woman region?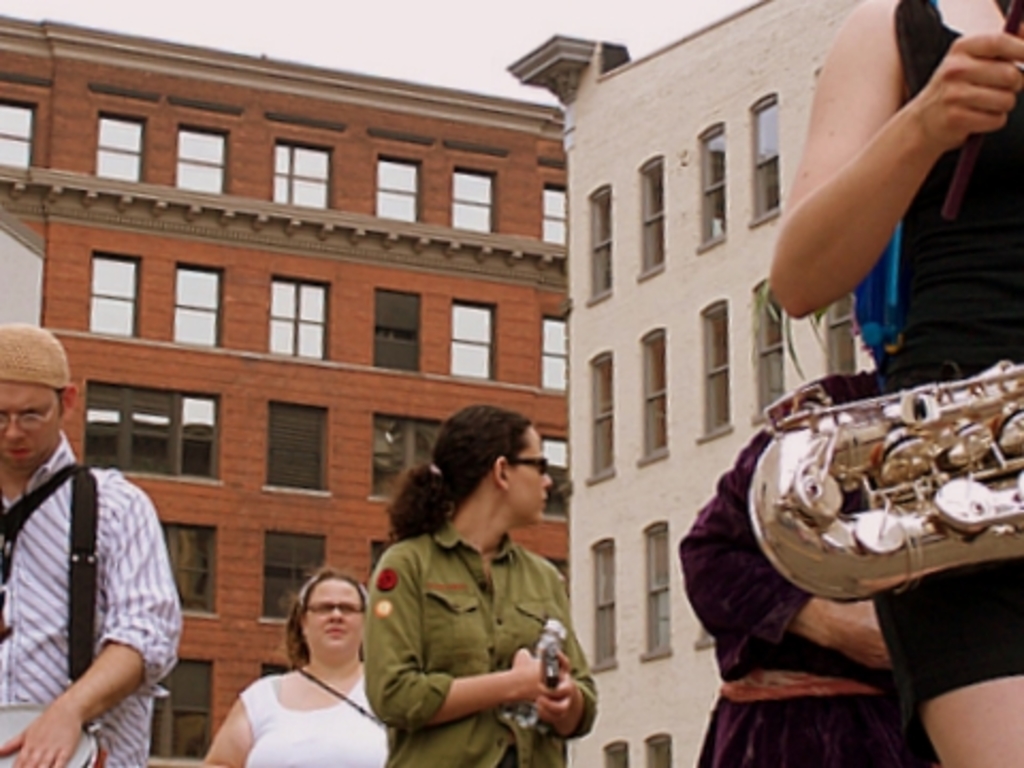
[196, 572, 386, 767]
